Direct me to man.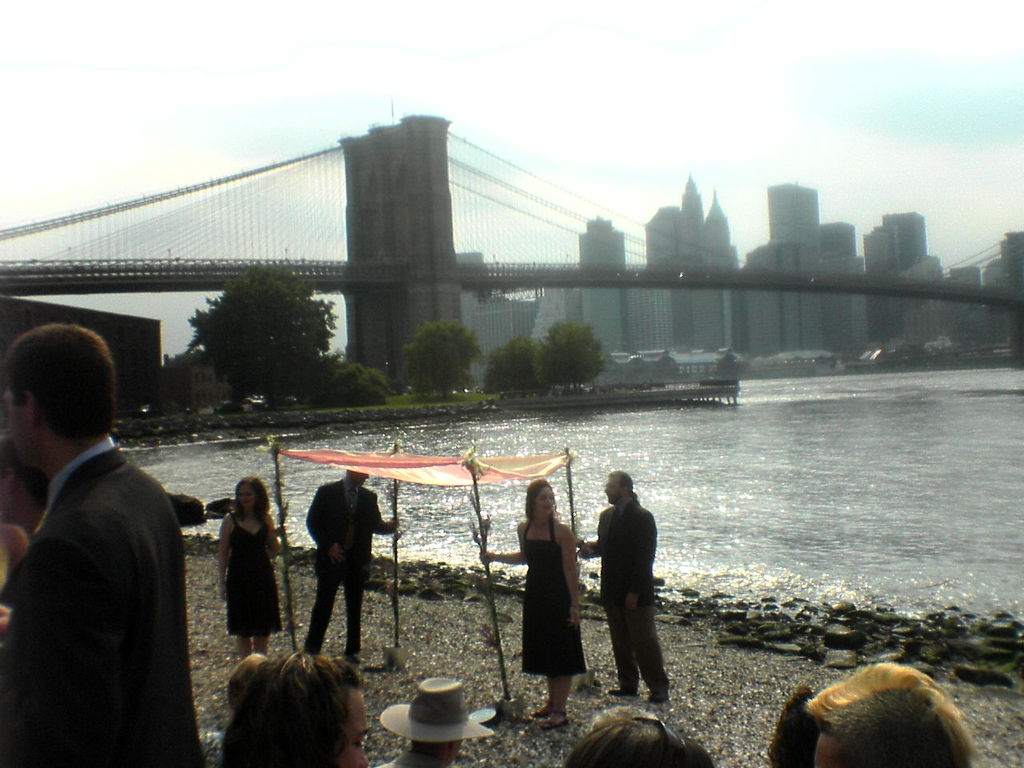
Direction: bbox=[306, 467, 404, 656].
